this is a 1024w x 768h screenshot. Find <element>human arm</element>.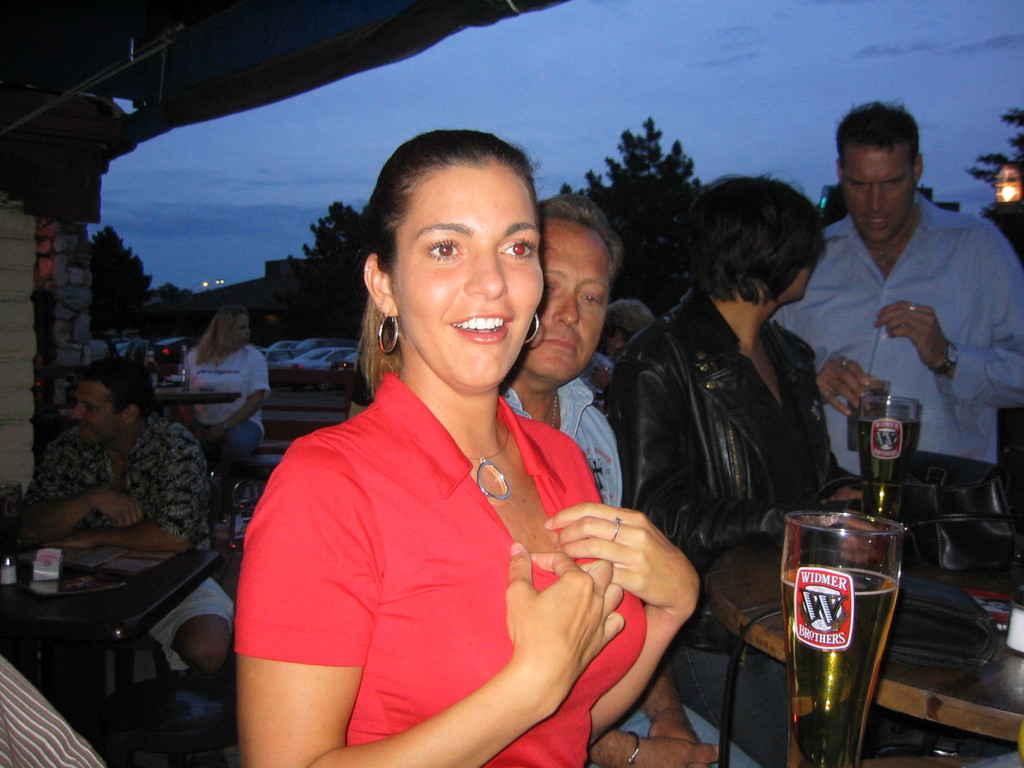
Bounding box: [left=20, top=451, right=140, bottom=547].
